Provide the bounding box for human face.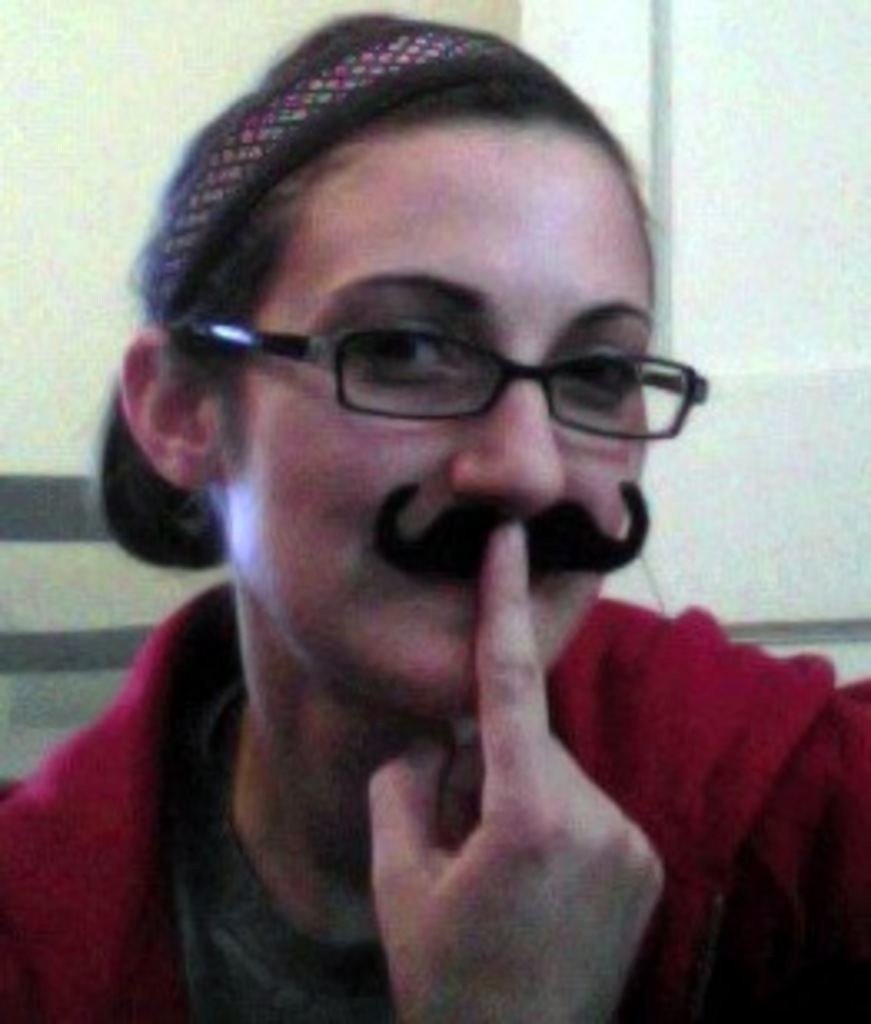
(x1=219, y1=123, x2=655, y2=715).
